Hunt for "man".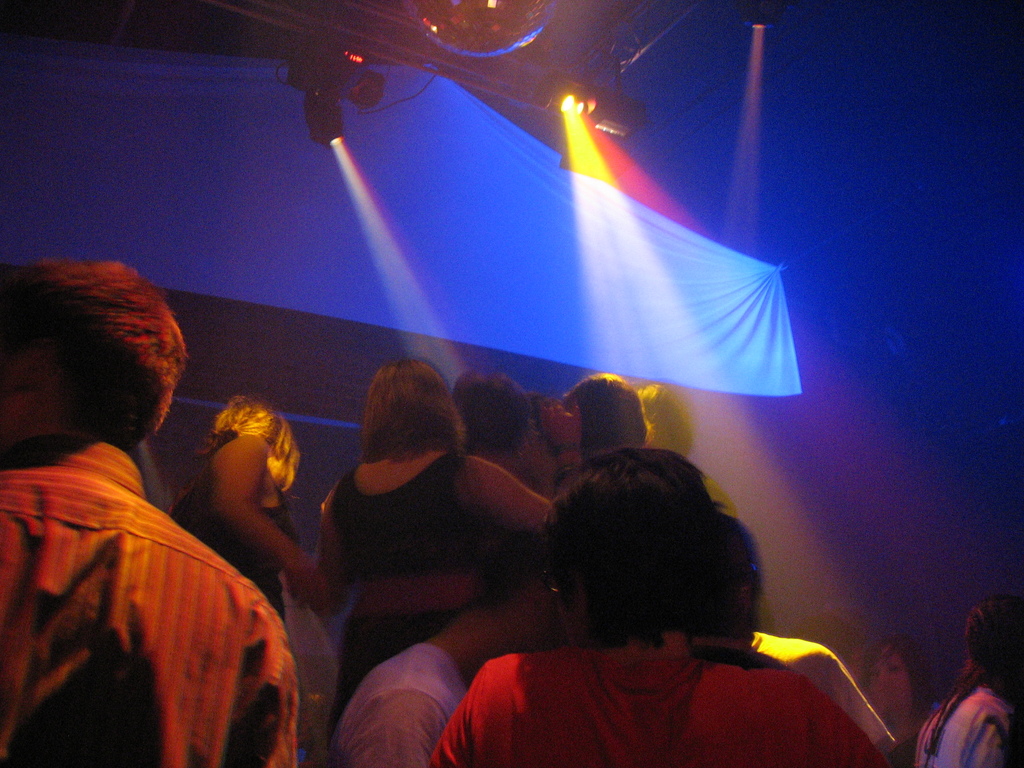
Hunted down at (0,255,298,767).
